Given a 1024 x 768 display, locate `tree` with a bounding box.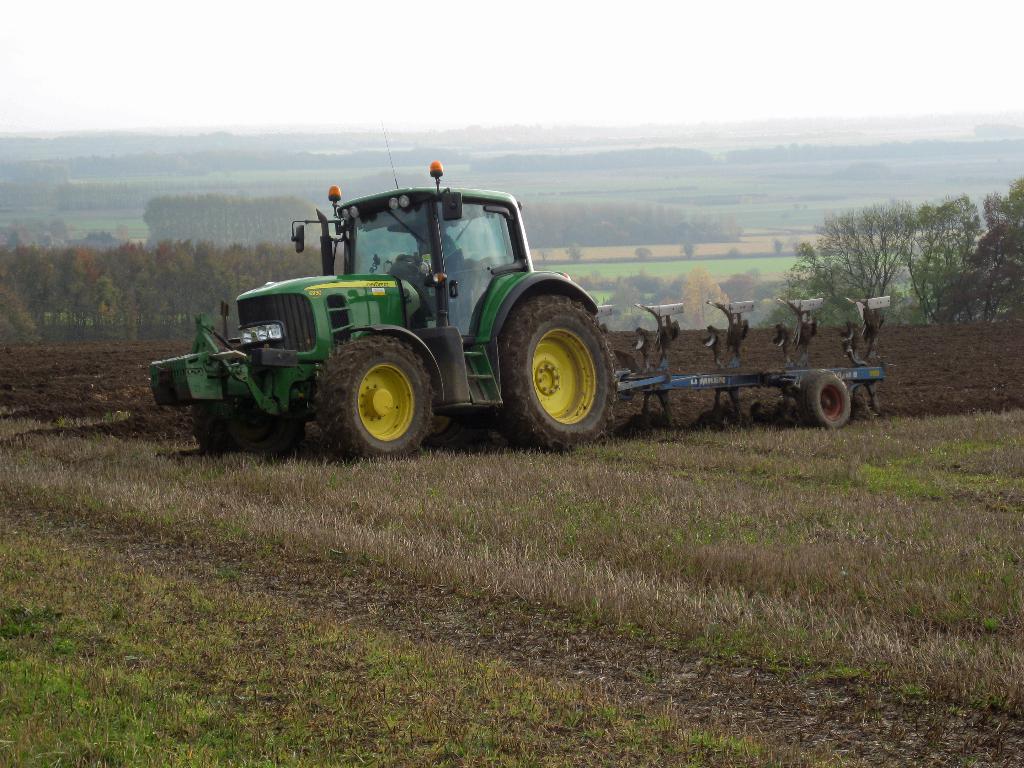
Located: {"x1": 904, "y1": 186, "x2": 984, "y2": 317}.
